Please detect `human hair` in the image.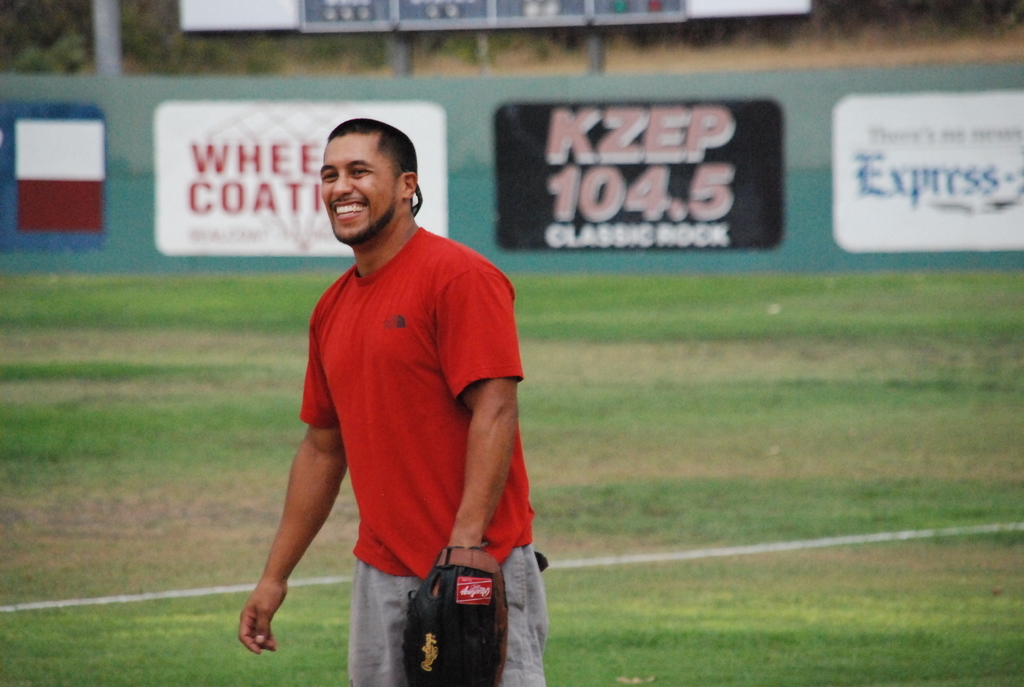
bbox(321, 112, 426, 211).
